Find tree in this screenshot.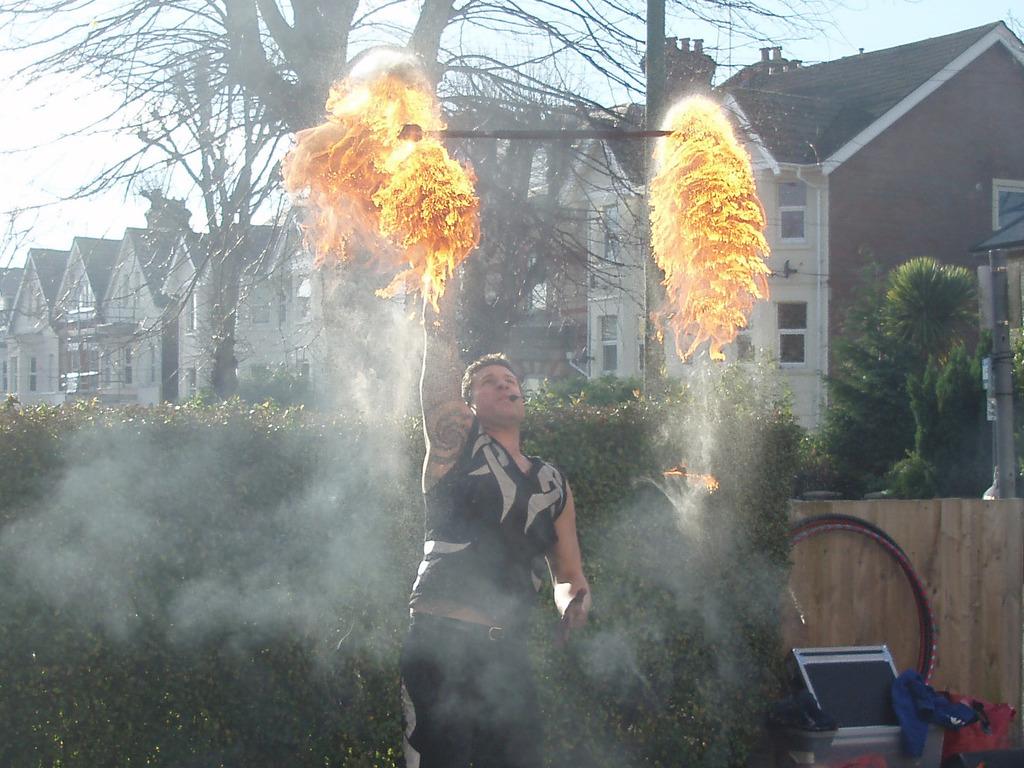
The bounding box for tree is [x1=0, y1=63, x2=279, y2=409].
